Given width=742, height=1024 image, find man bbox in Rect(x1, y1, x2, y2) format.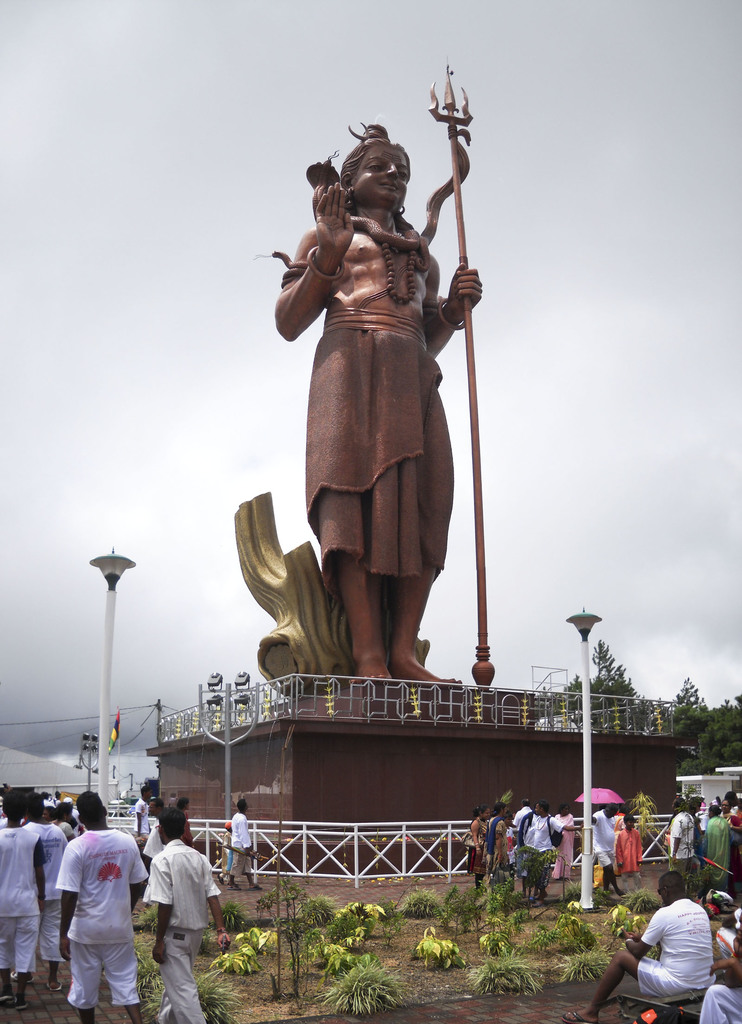
Rect(602, 870, 738, 1013).
